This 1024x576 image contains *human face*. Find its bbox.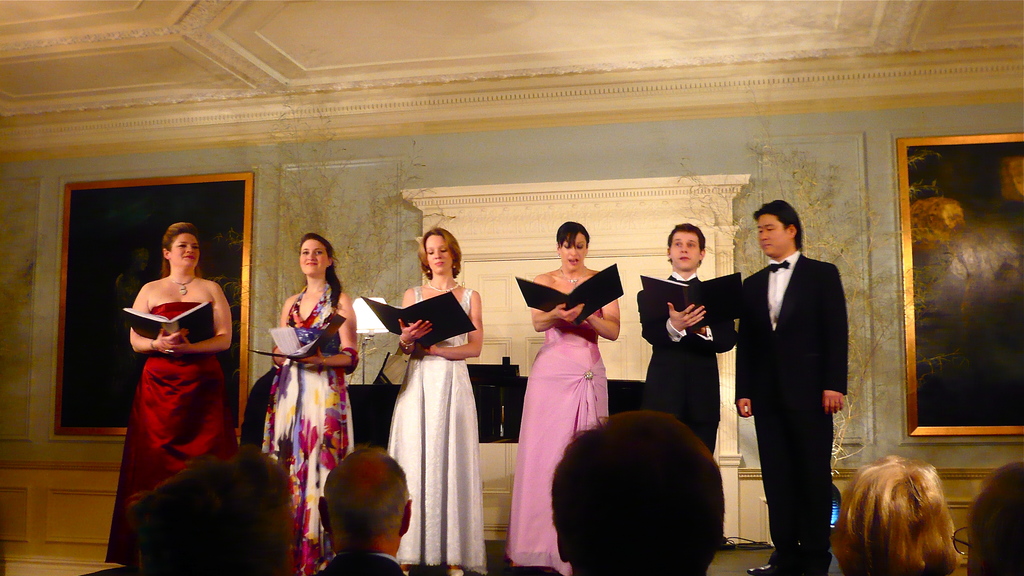
[x1=559, y1=229, x2=588, y2=276].
